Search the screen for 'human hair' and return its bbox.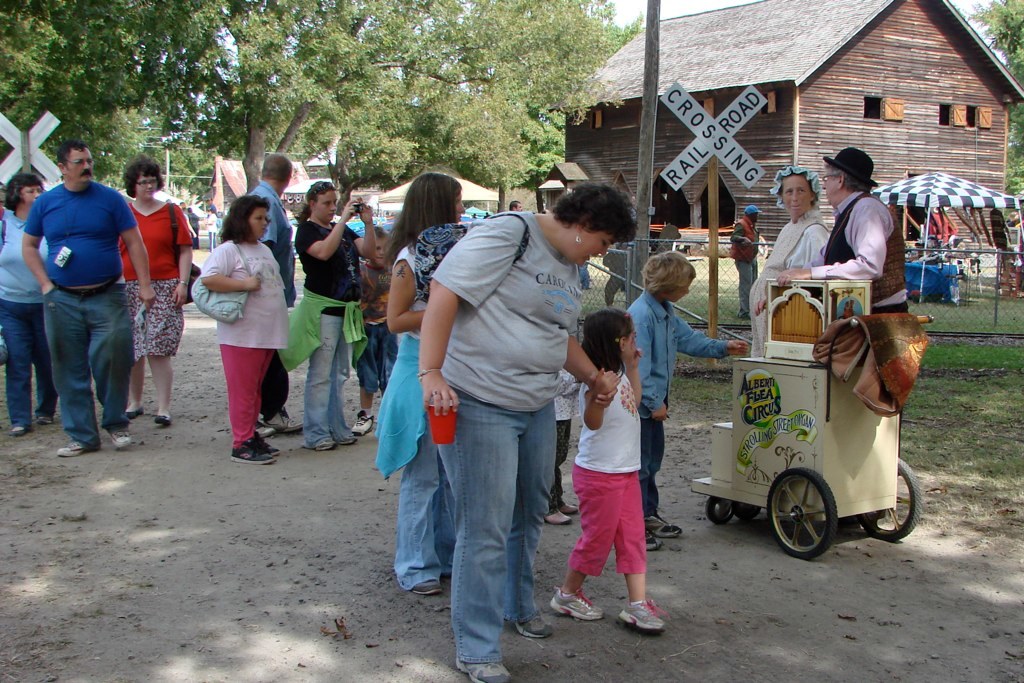
Found: bbox(297, 182, 335, 220).
